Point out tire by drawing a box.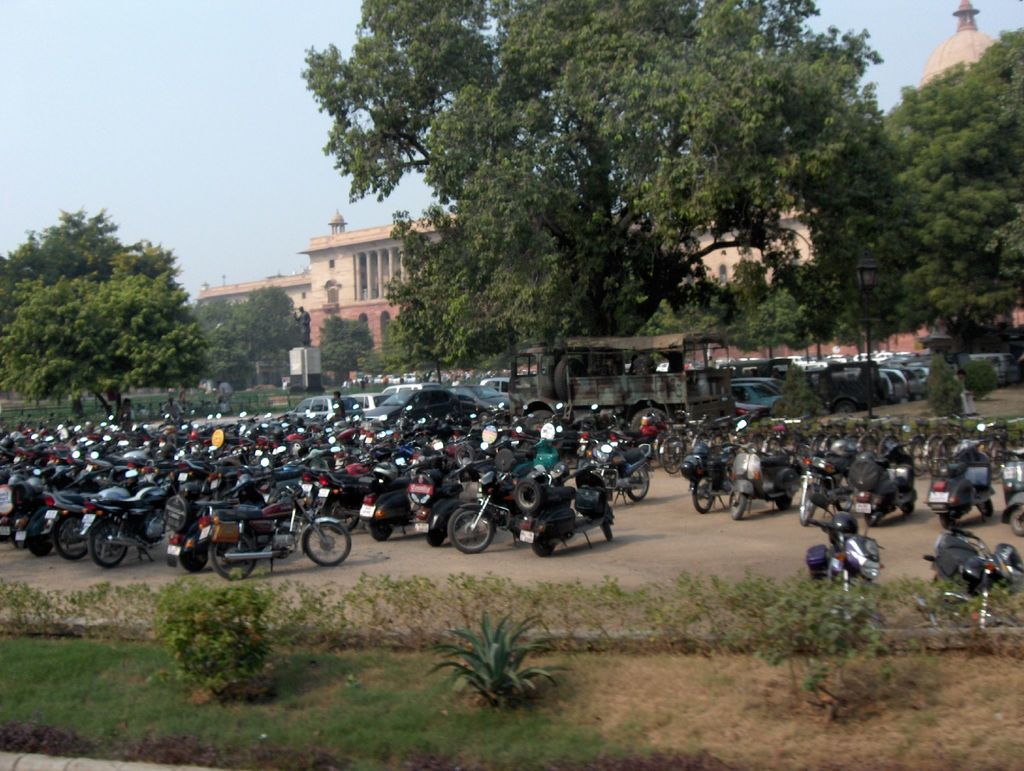
l=934, t=439, r=959, b=475.
